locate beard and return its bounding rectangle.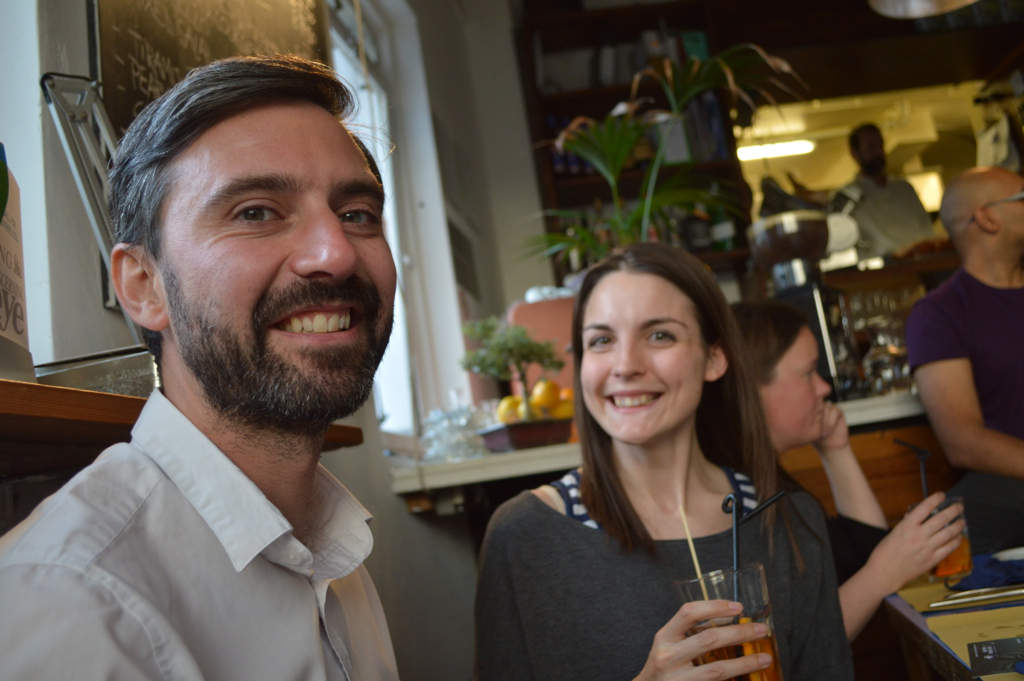
pyautogui.locateOnScreen(154, 222, 374, 407).
